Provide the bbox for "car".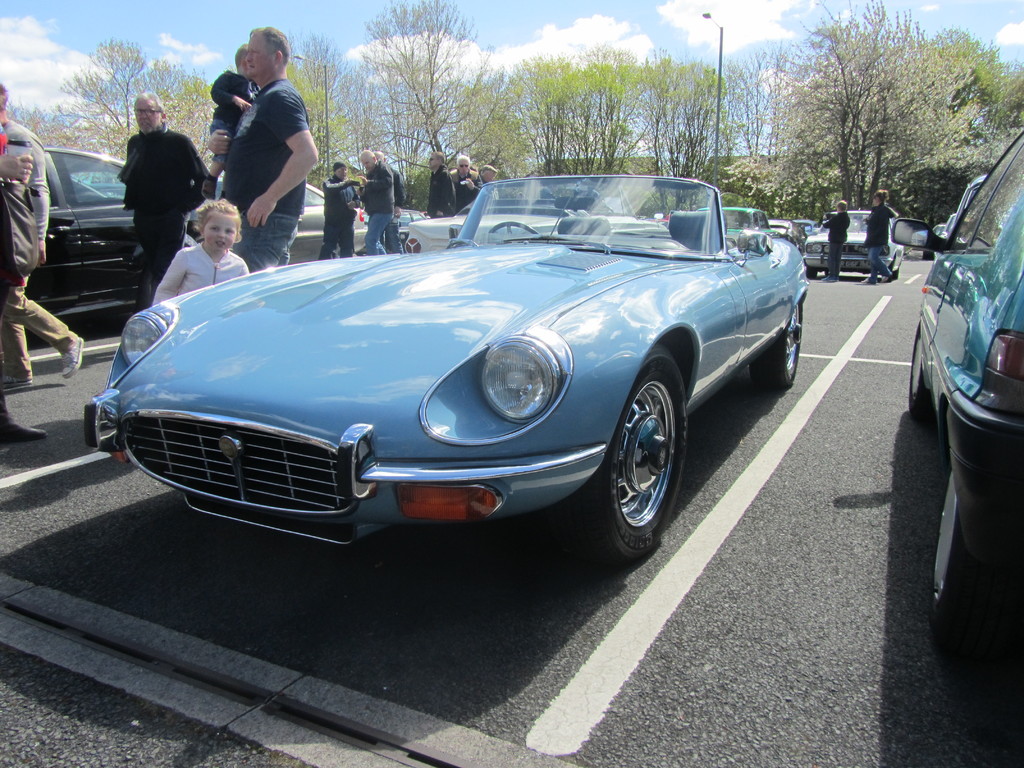
<box>22,148,140,307</box>.
